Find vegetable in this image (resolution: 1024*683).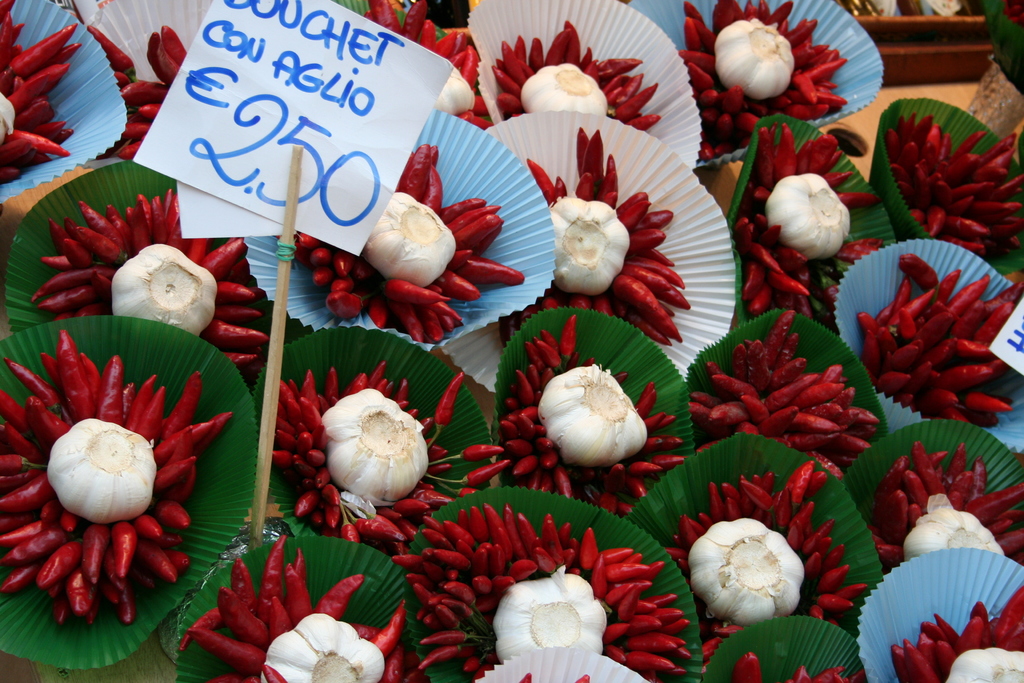
(x1=894, y1=0, x2=929, y2=19).
